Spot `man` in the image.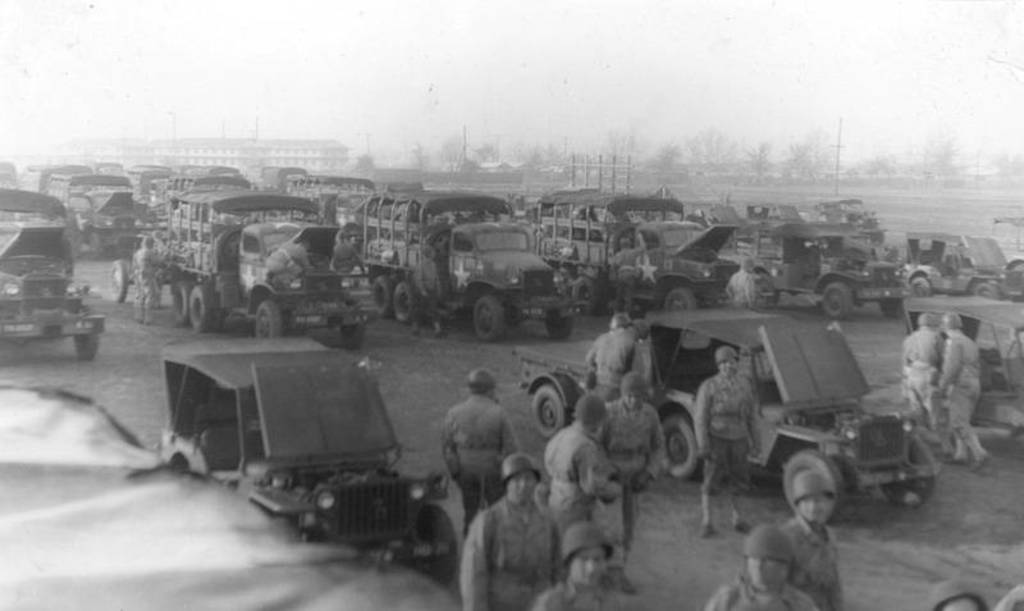
`man` found at 433,378,520,502.
